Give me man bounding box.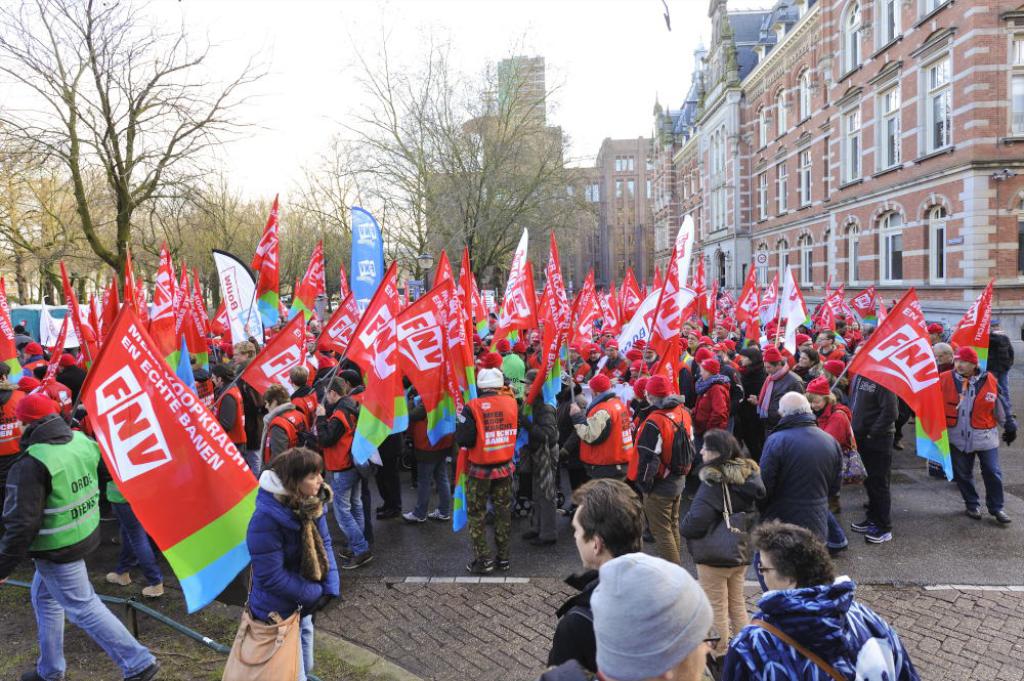
<bbox>778, 332, 846, 405</bbox>.
